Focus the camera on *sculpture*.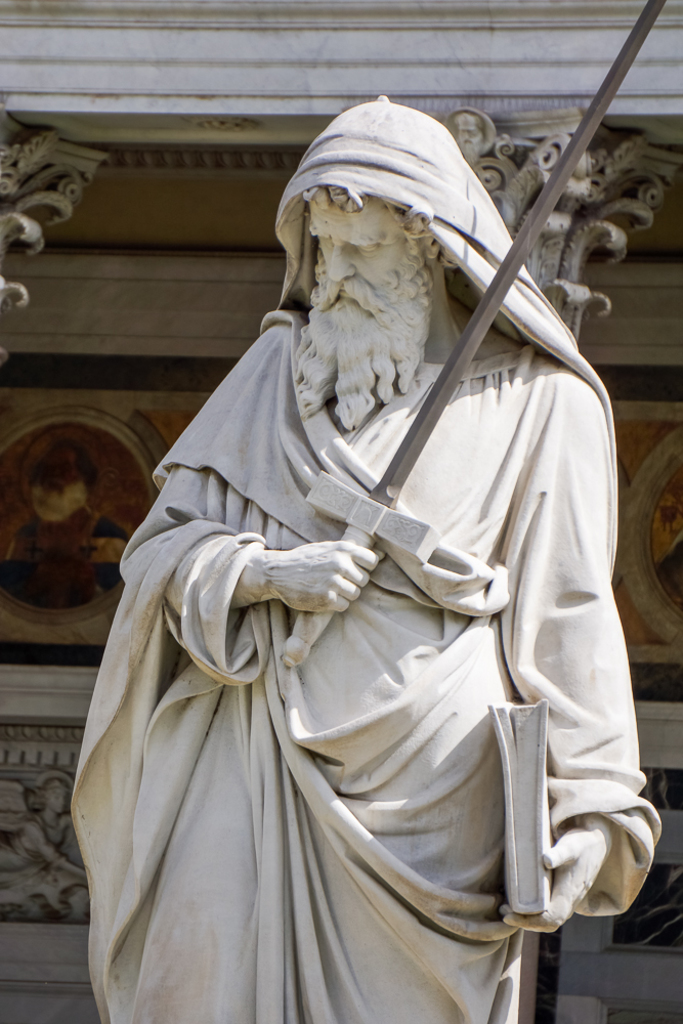
Focus region: 78, 121, 674, 1023.
